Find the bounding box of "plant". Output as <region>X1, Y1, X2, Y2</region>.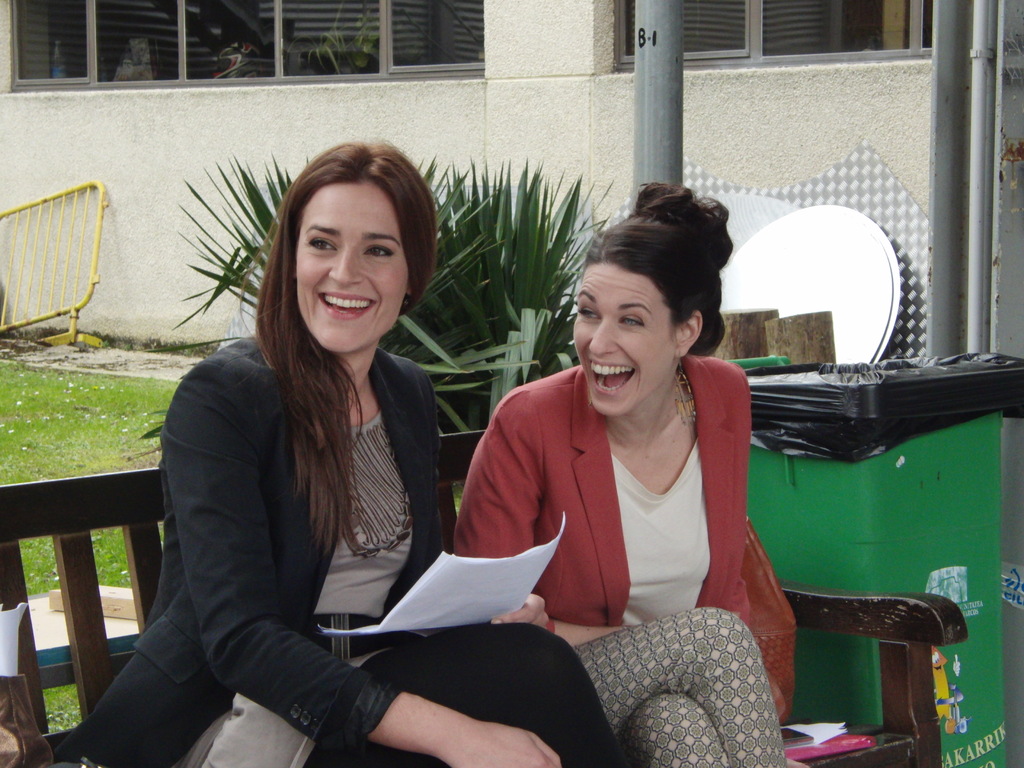
<region>36, 682, 90, 733</region>.
